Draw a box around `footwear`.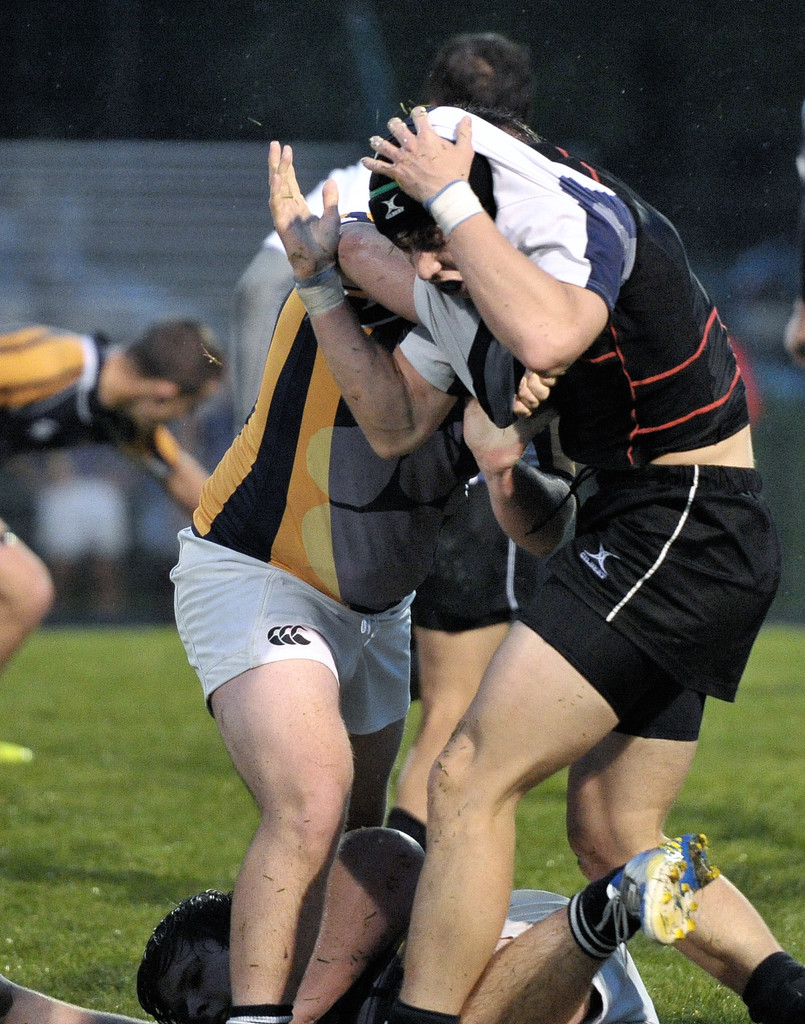
Rect(748, 956, 804, 1023).
